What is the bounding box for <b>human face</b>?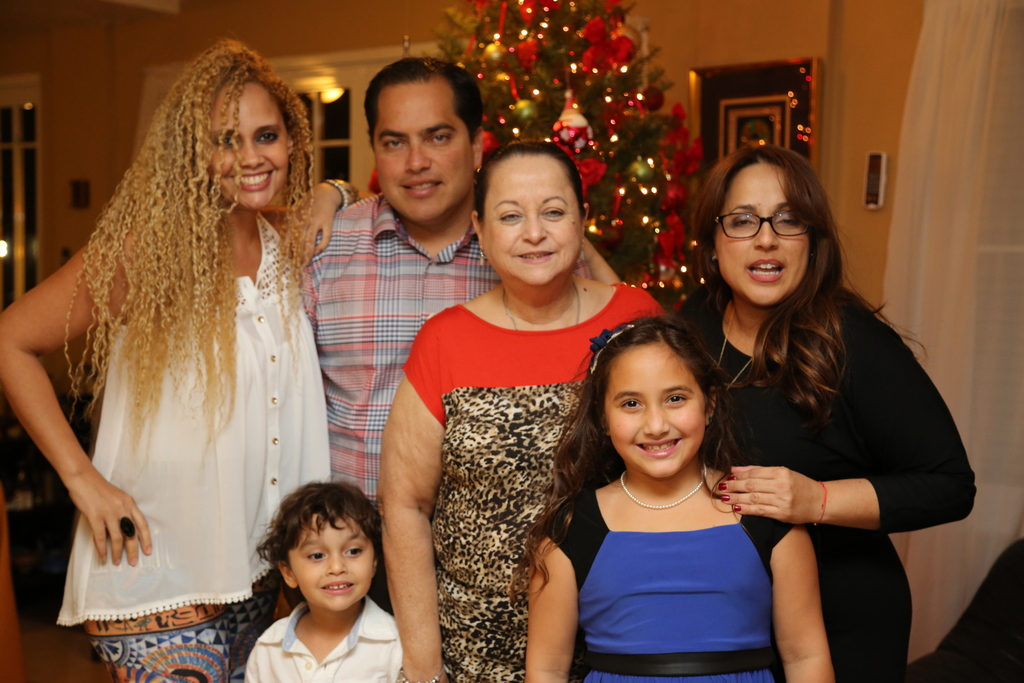
BBox(477, 158, 577, 283).
